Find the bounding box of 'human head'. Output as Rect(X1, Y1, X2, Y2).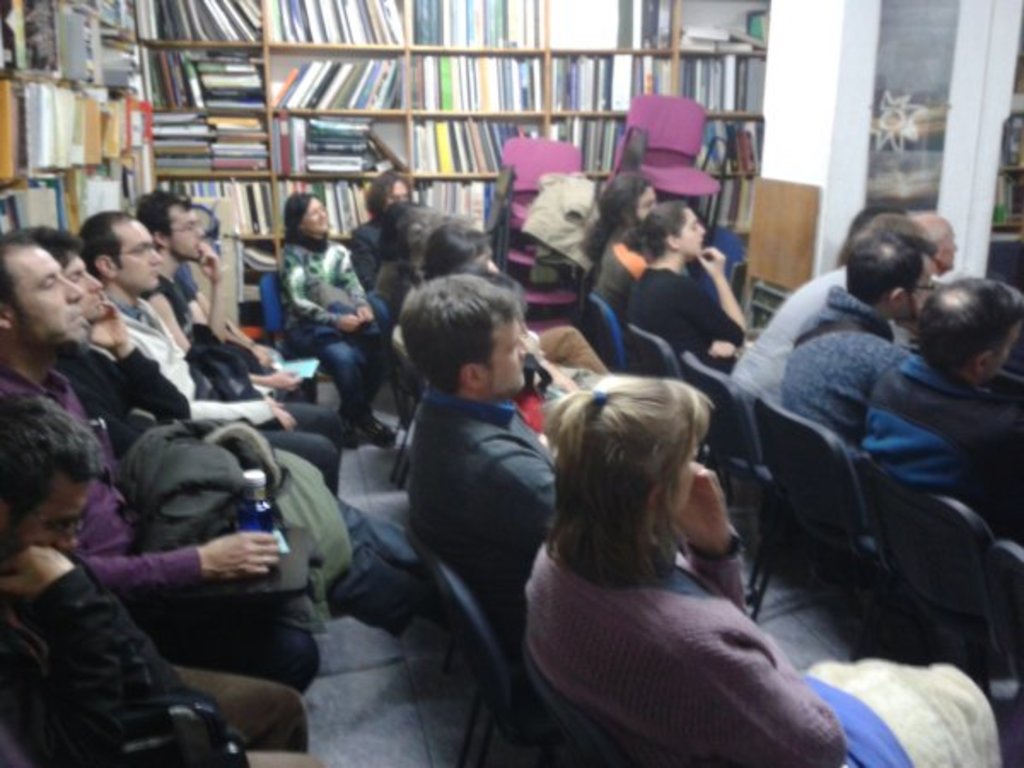
Rect(17, 227, 109, 324).
